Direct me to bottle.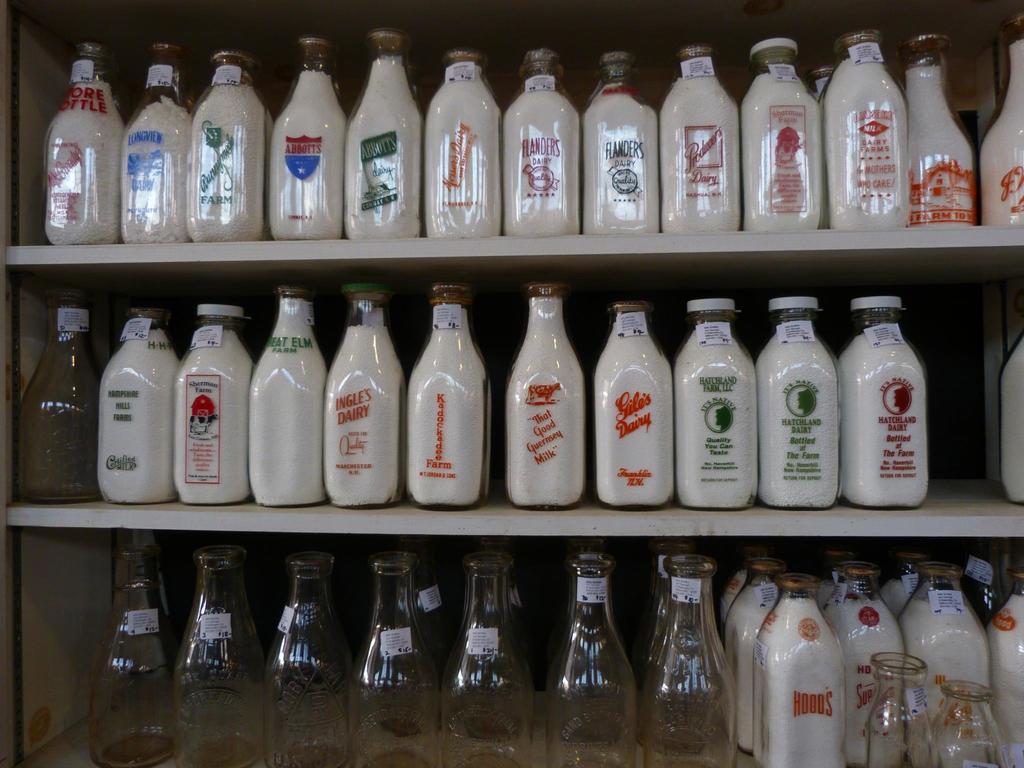
Direction: BBox(422, 51, 503, 243).
